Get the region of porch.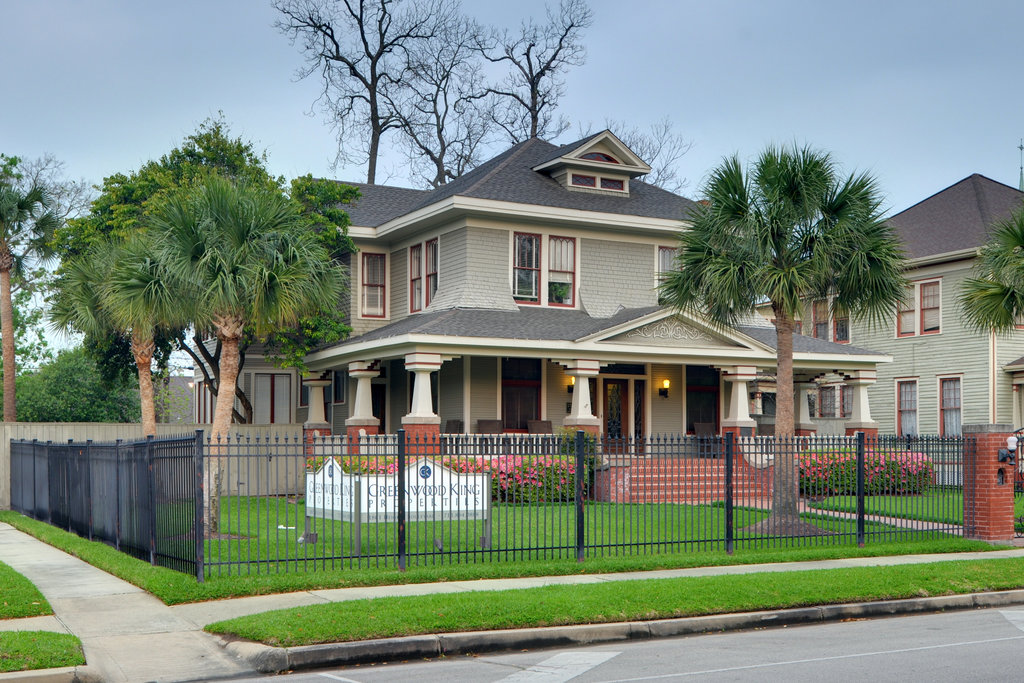
bbox=(871, 431, 980, 554).
